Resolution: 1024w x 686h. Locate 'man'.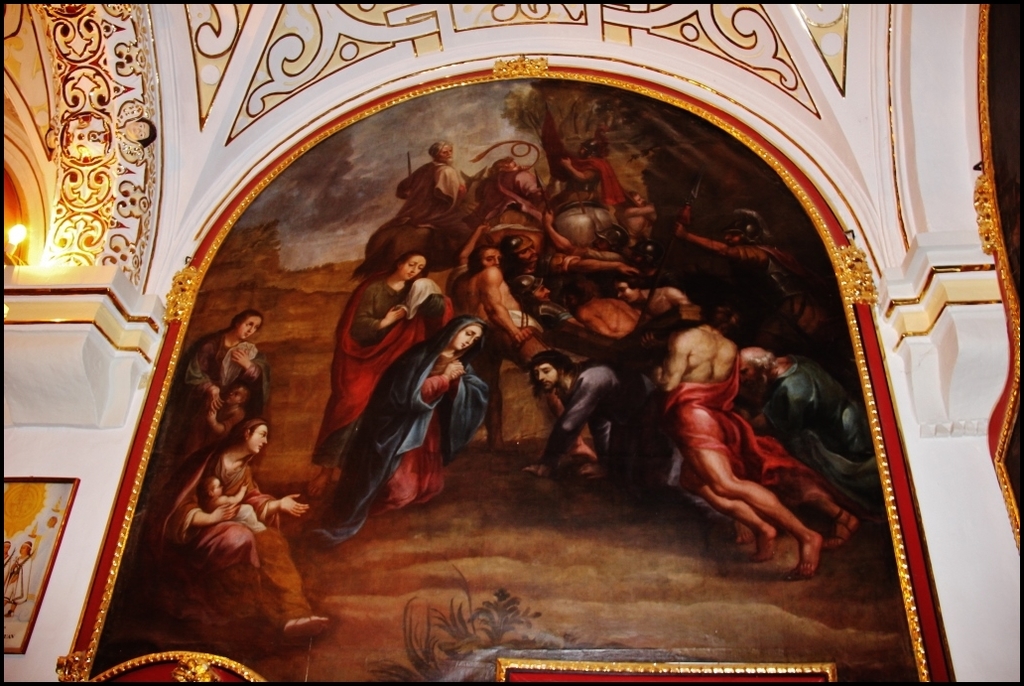
(left=613, top=191, right=669, bottom=259).
